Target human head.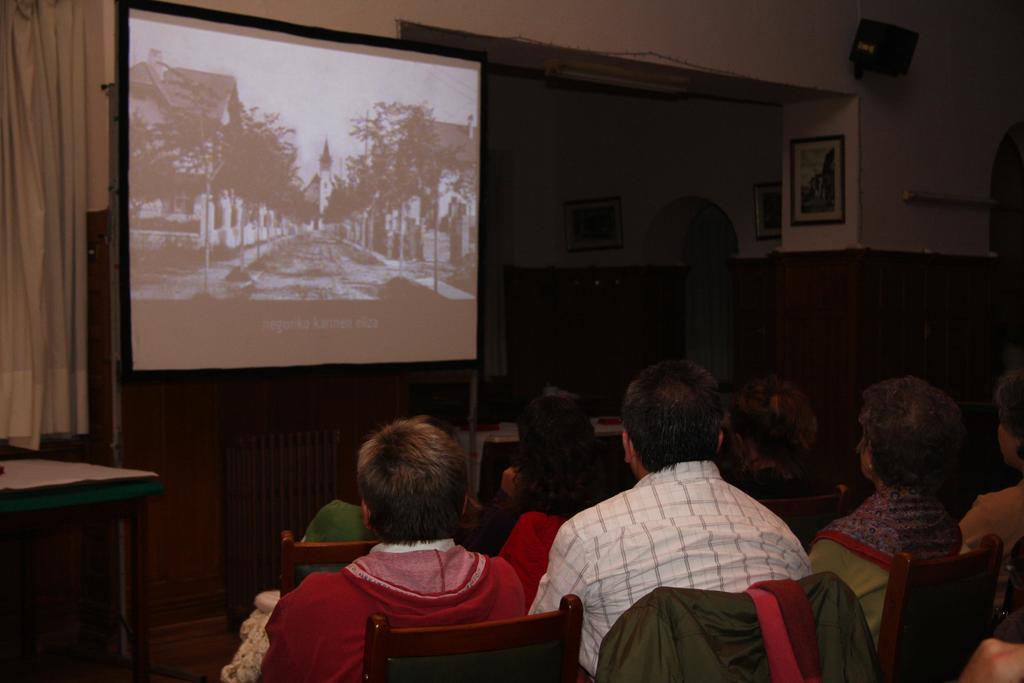
Target region: detection(620, 356, 727, 479).
